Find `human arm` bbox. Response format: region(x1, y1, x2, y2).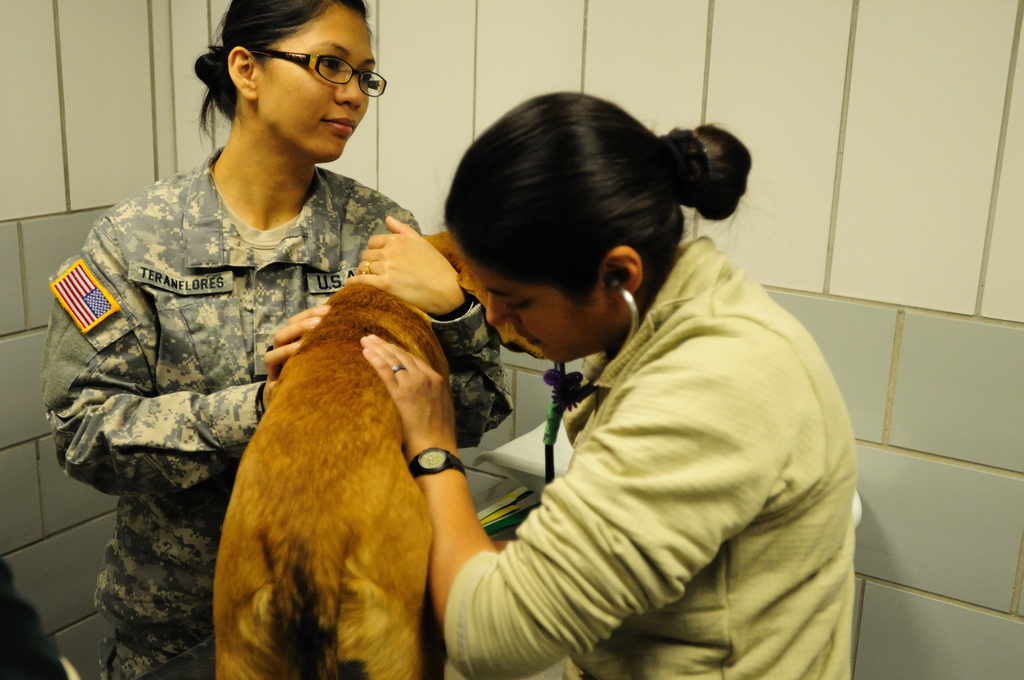
region(364, 332, 801, 674).
